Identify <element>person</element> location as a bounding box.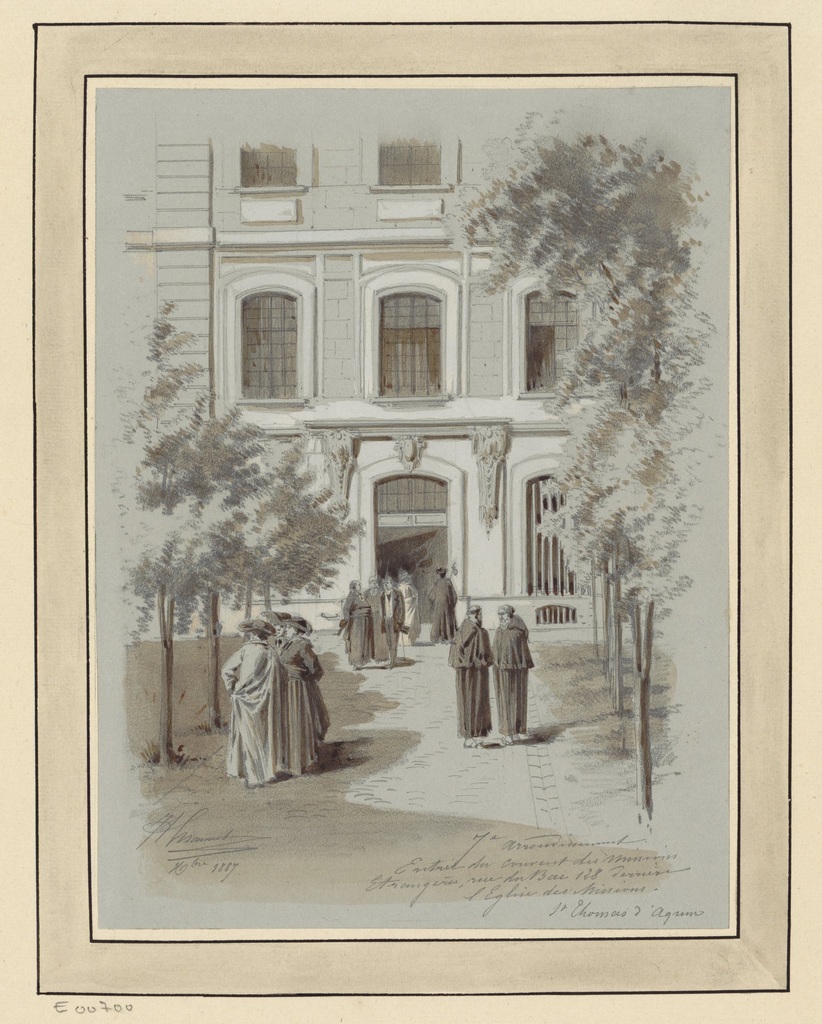
397,572,422,641.
